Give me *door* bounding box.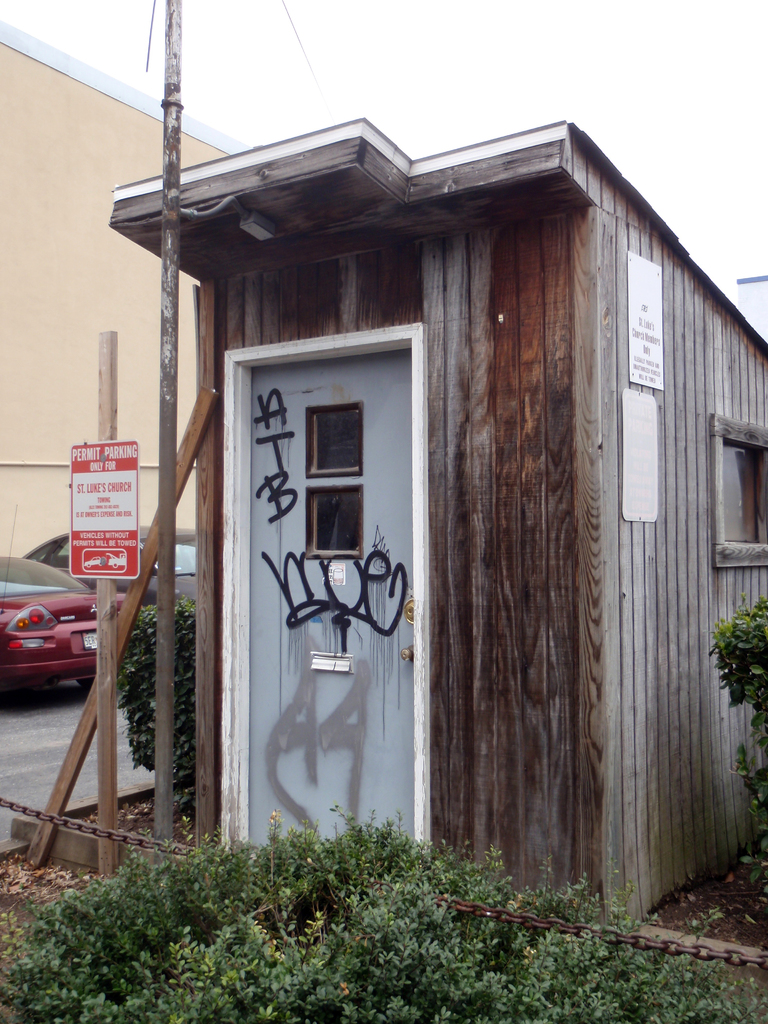
bbox=[222, 298, 424, 853].
